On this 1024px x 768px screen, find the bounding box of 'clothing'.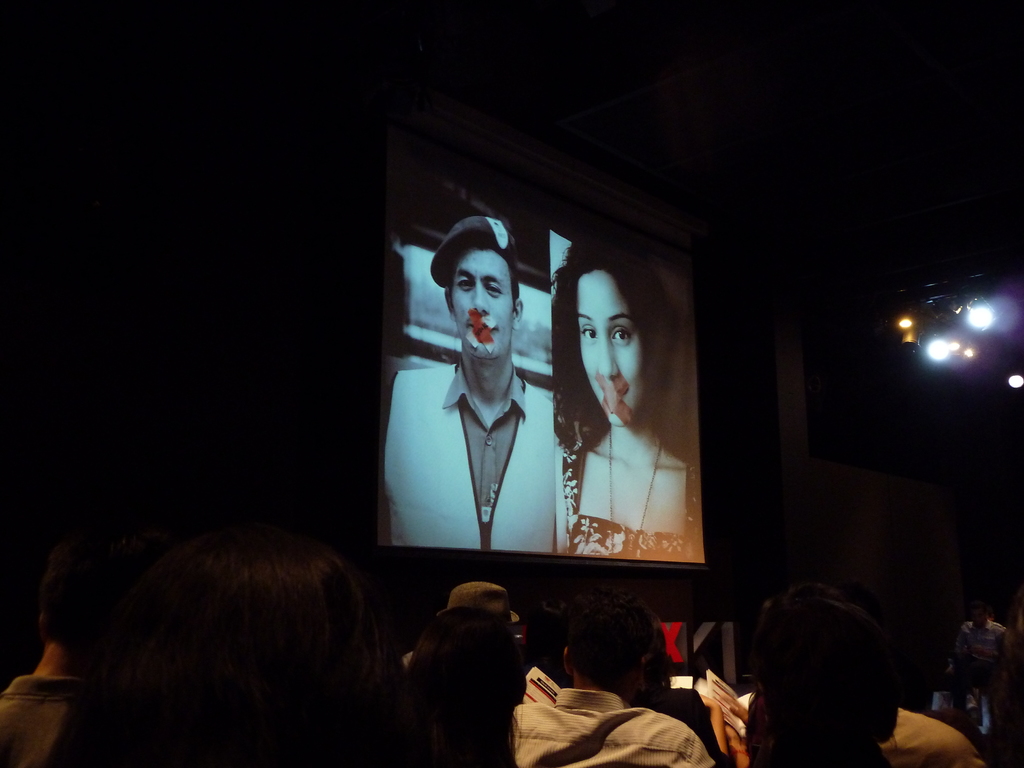
Bounding box: region(378, 355, 545, 558).
